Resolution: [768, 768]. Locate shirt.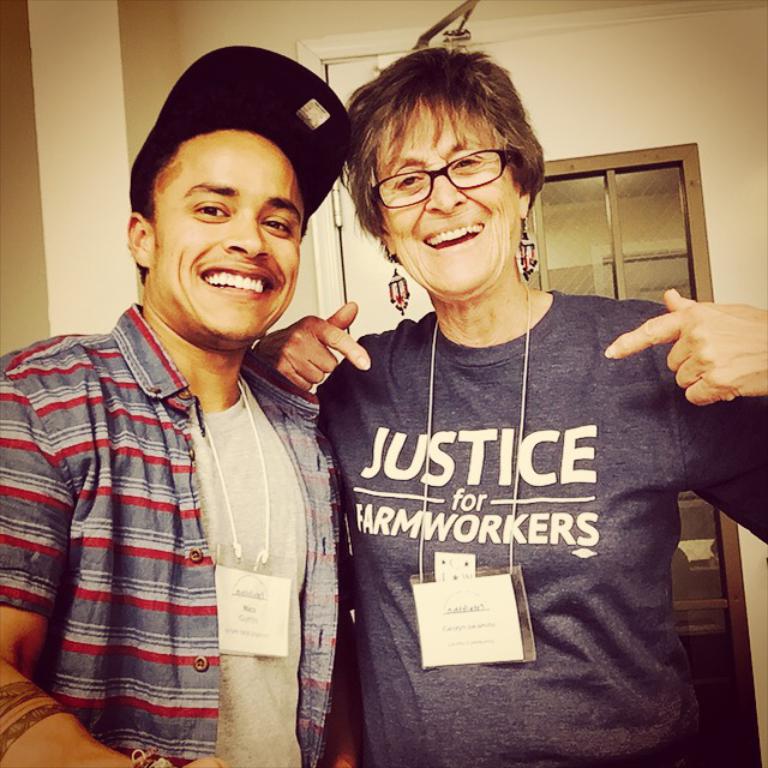
[0, 301, 341, 764].
